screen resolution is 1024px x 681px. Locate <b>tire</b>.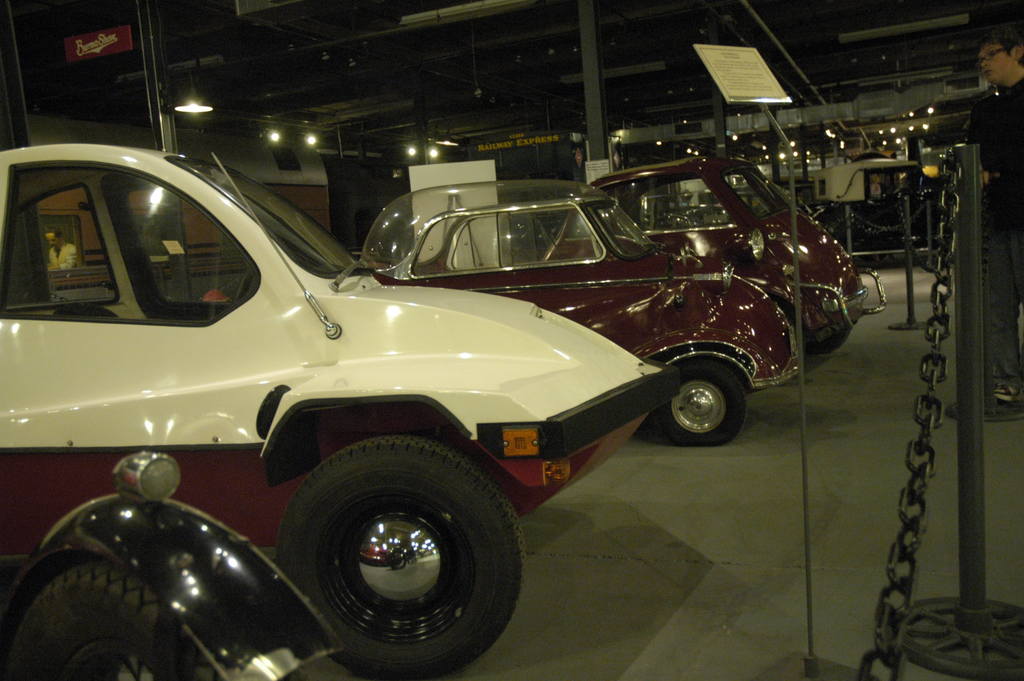
(12, 562, 211, 680).
